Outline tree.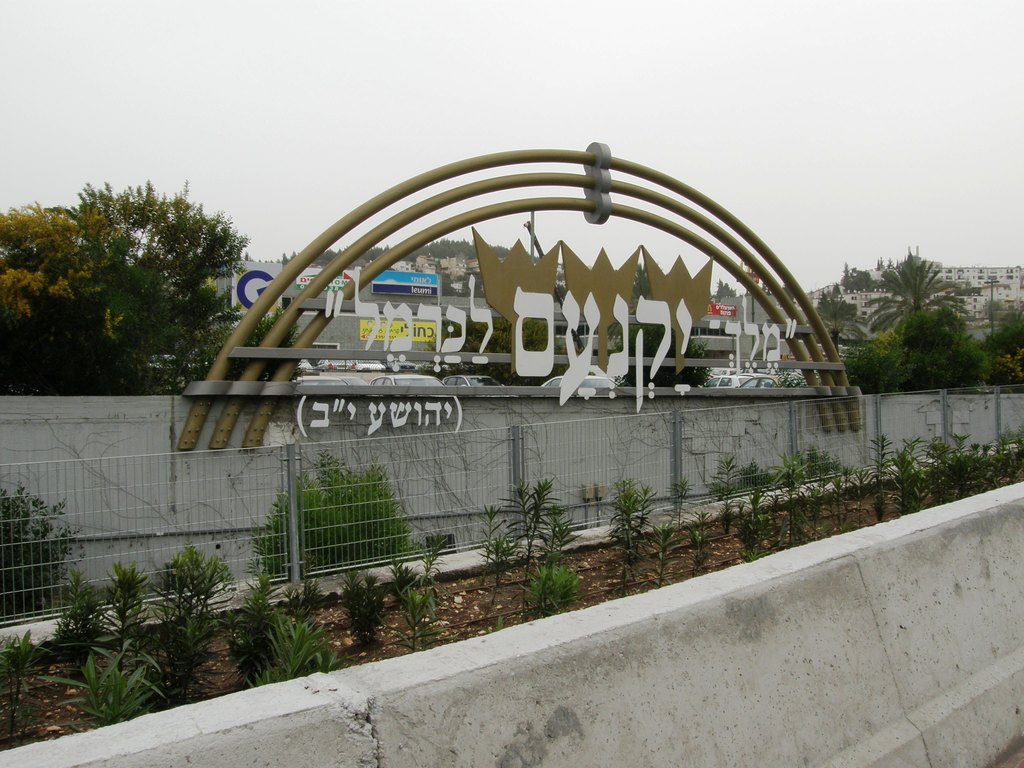
Outline: box=[63, 172, 253, 402].
